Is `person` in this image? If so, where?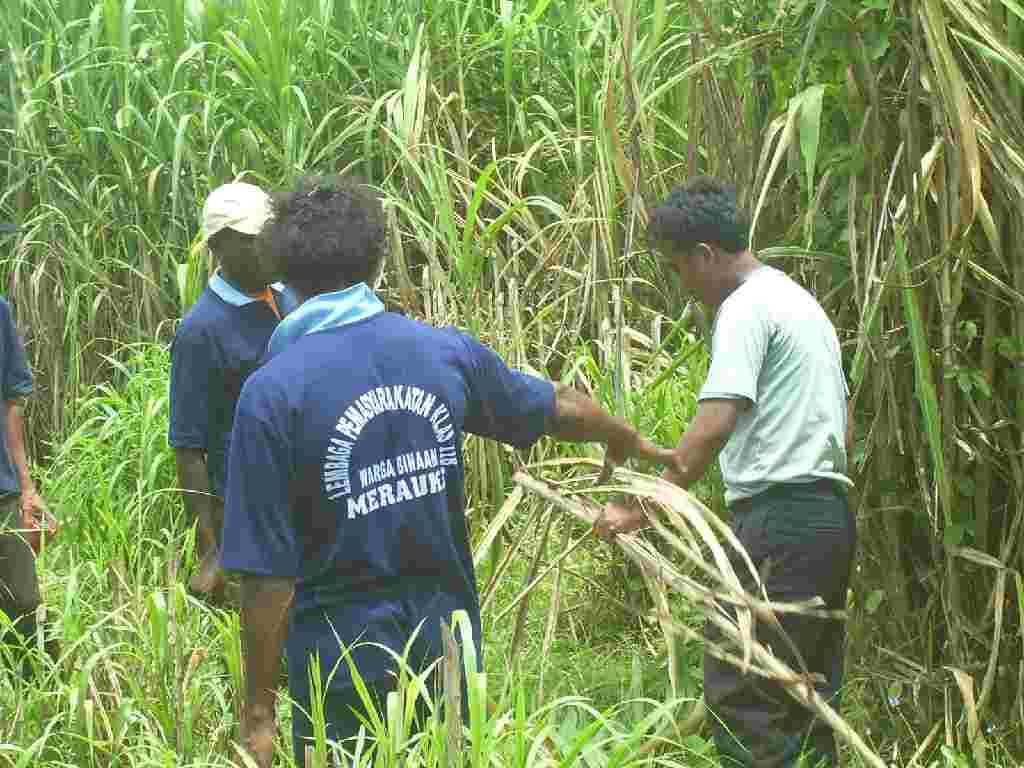
Yes, at <bbox>169, 185, 300, 591</bbox>.
